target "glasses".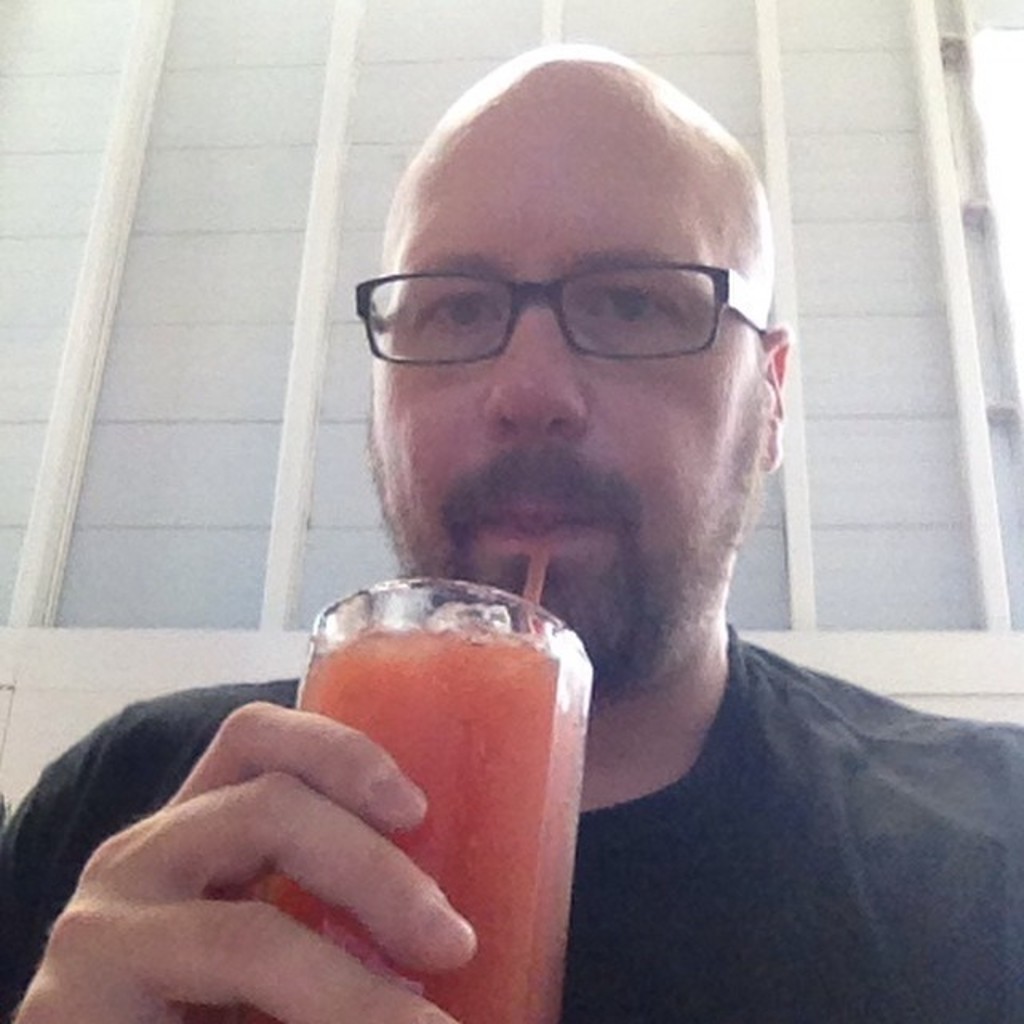
Target region: <bbox>352, 254, 765, 368</bbox>.
